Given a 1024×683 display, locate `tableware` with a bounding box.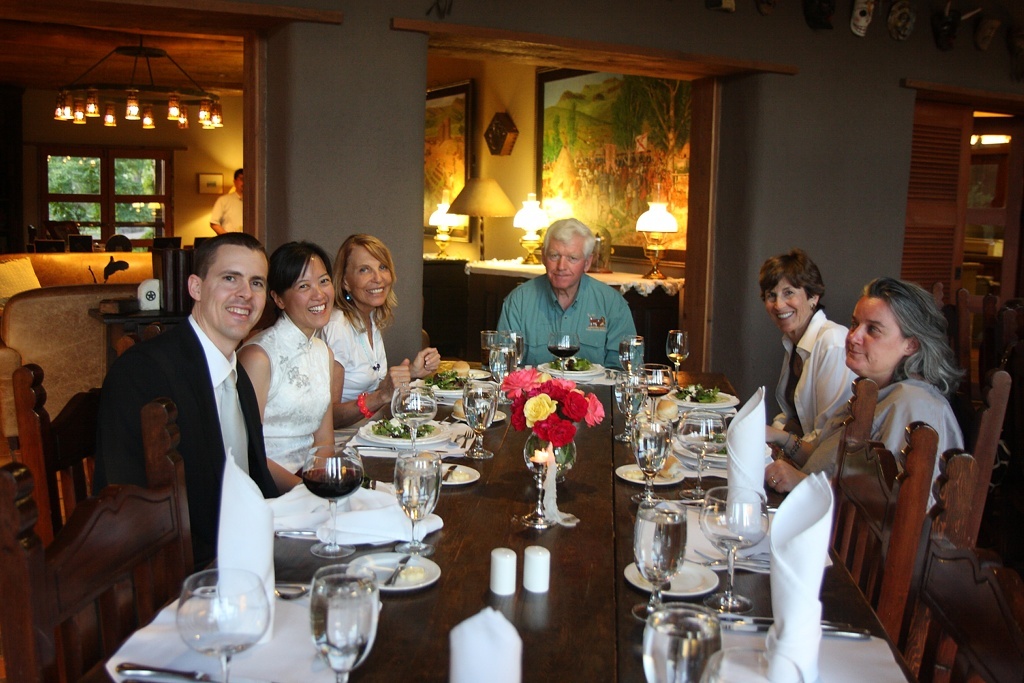
Located: x1=668 y1=386 x2=751 y2=402.
